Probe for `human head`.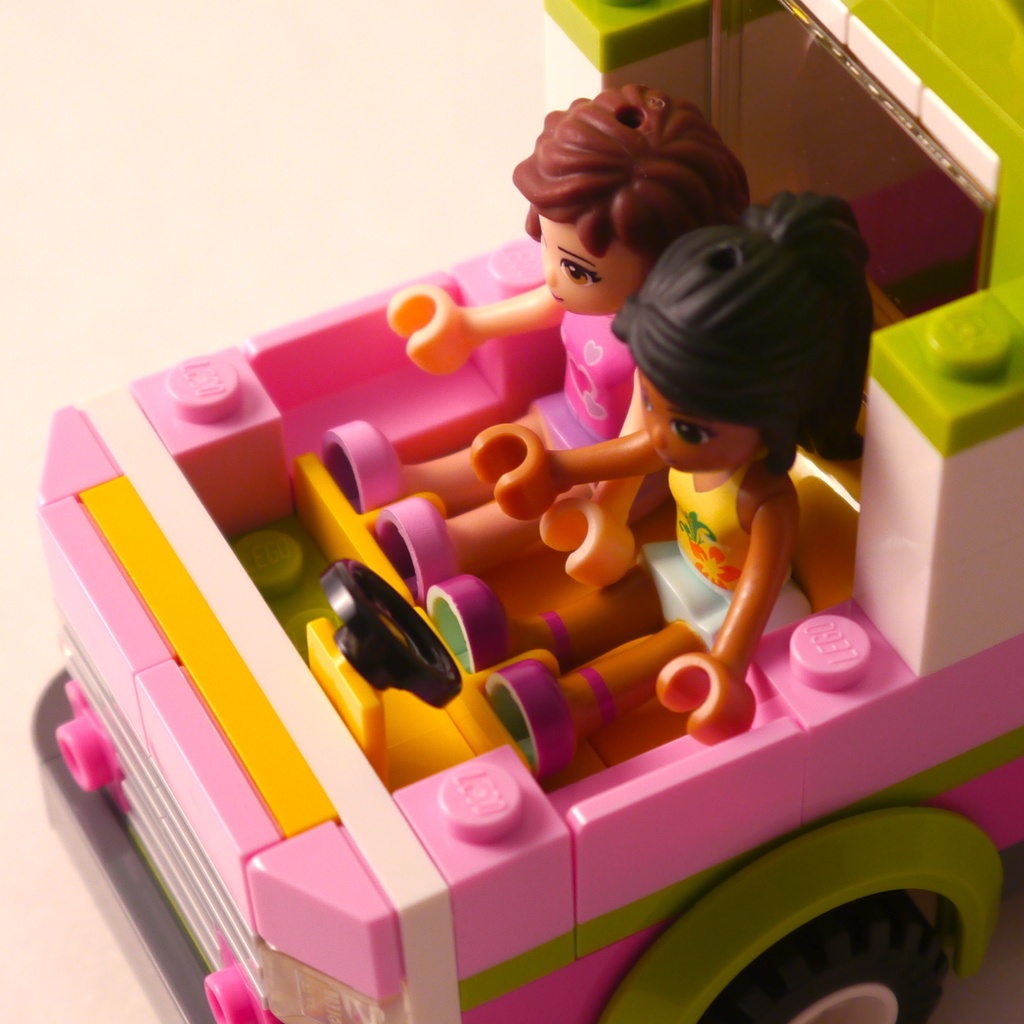
Probe result: 516/83/744/317.
